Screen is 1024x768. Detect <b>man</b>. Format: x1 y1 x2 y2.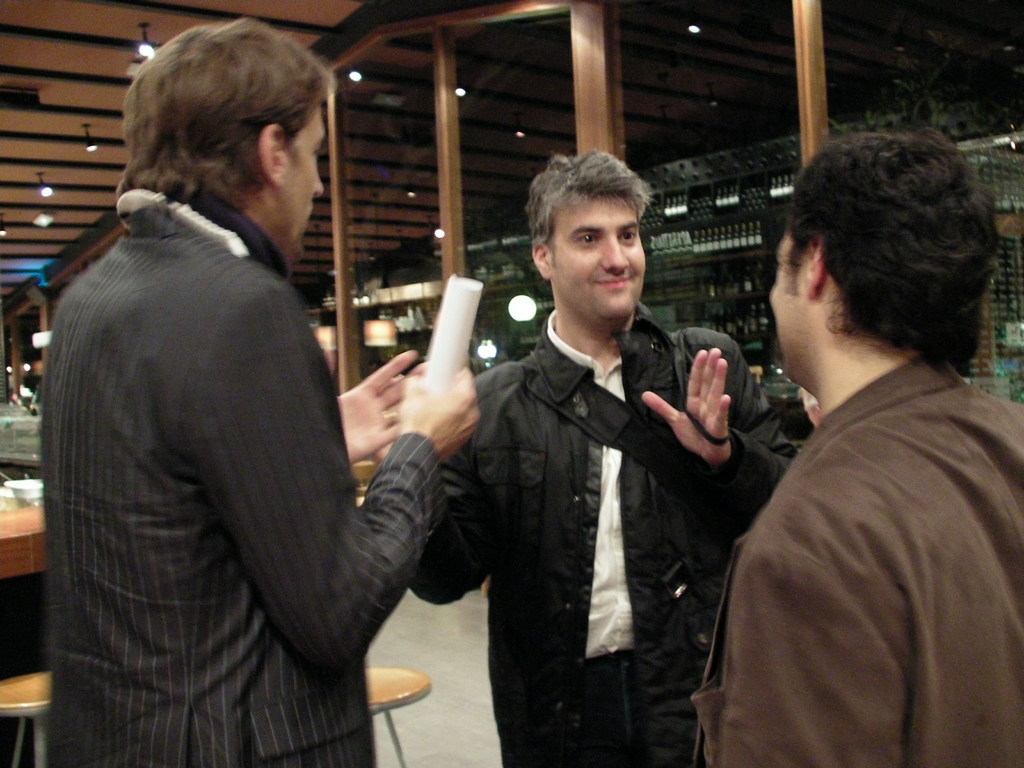
39 16 483 767.
